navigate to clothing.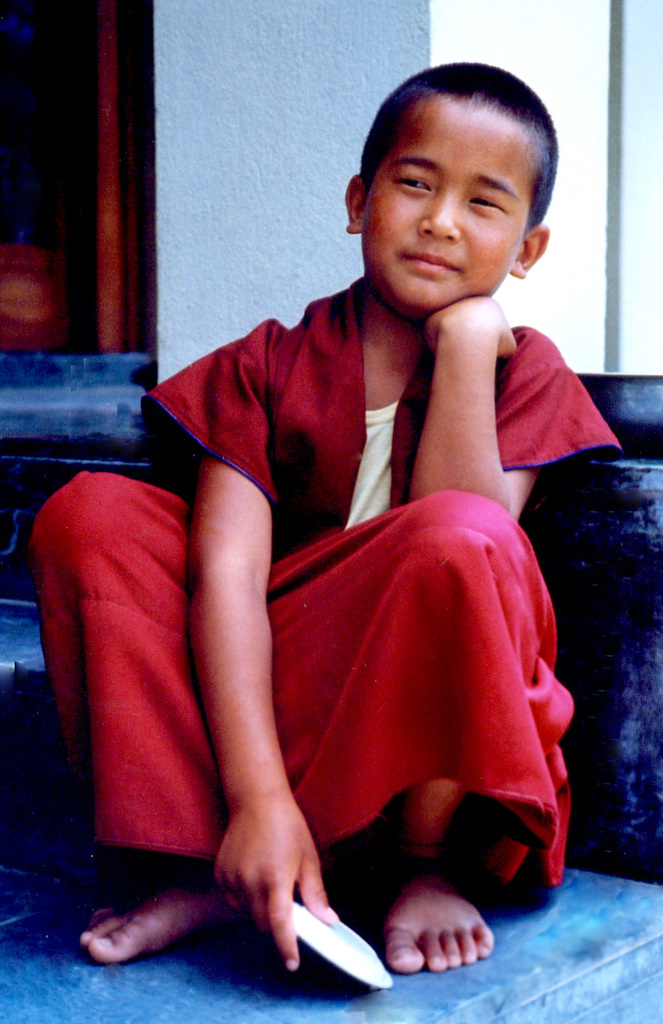
Navigation target: locate(101, 230, 588, 939).
